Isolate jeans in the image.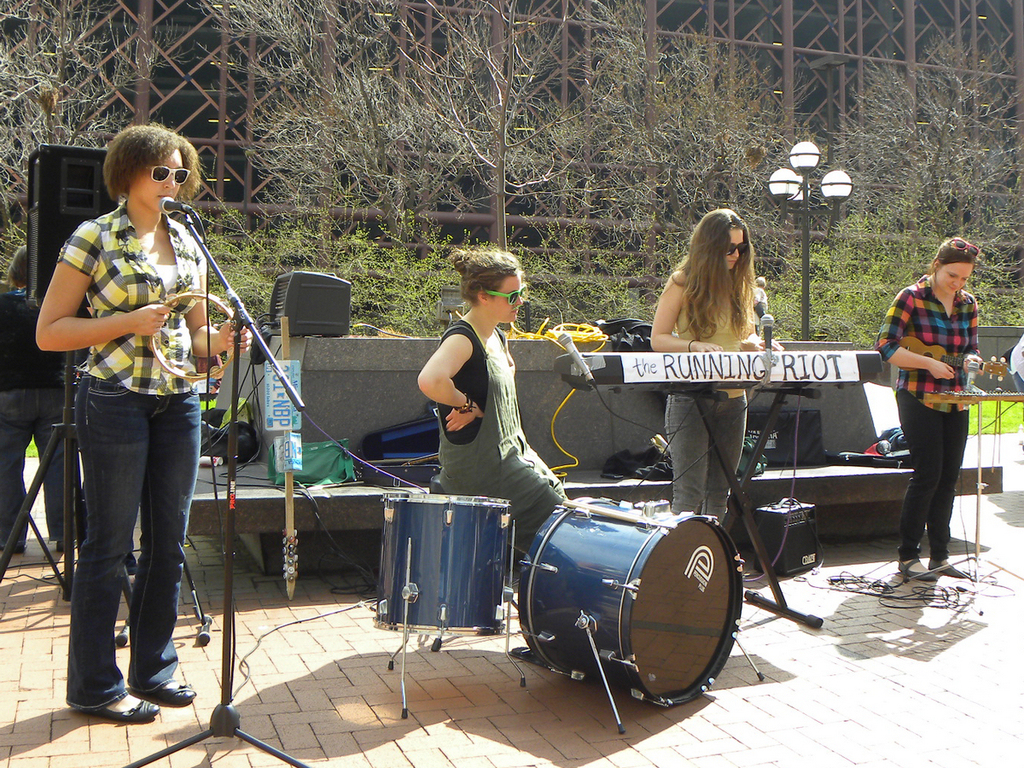
Isolated region: <bbox>0, 383, 79, 538</bbox>.
